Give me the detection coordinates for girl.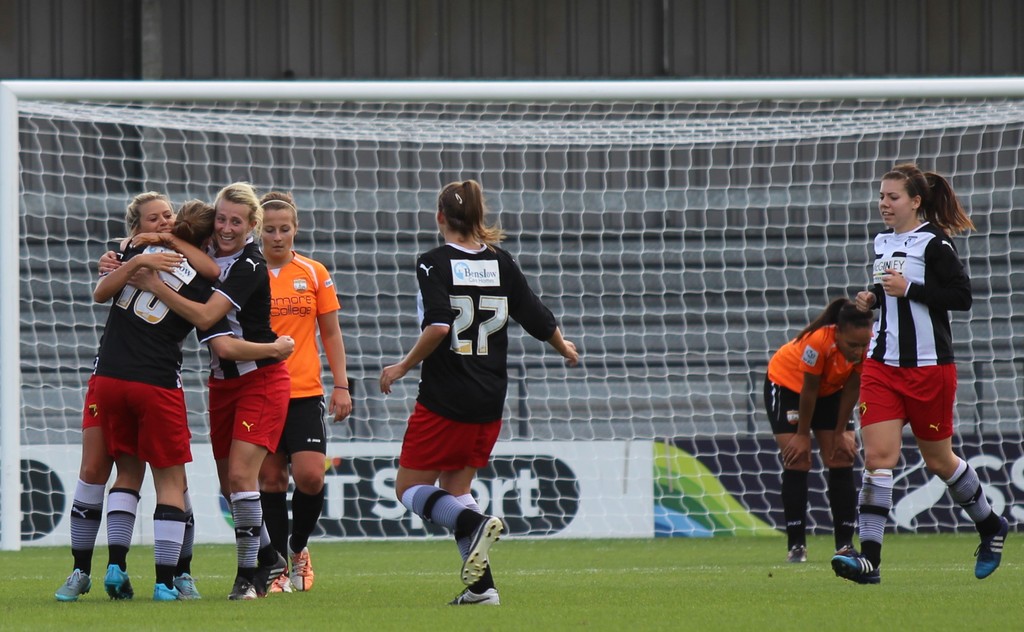
crop(94, 204, 295, 593).
